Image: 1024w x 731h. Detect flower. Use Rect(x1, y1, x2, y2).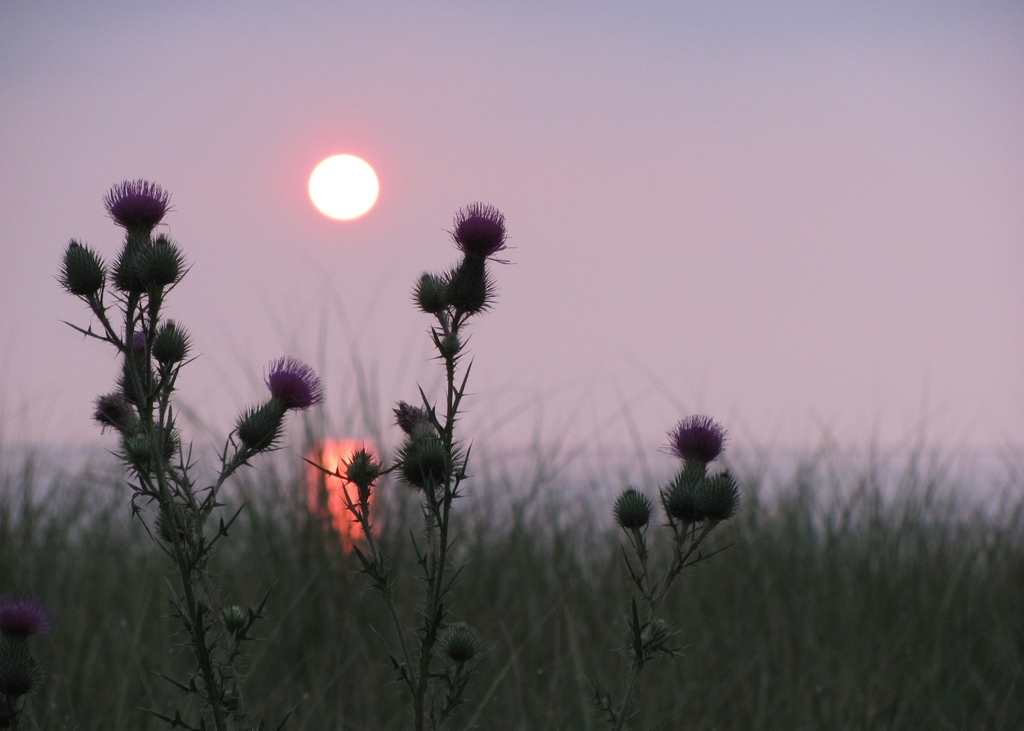
Rect(2, 600, 49, 632).
